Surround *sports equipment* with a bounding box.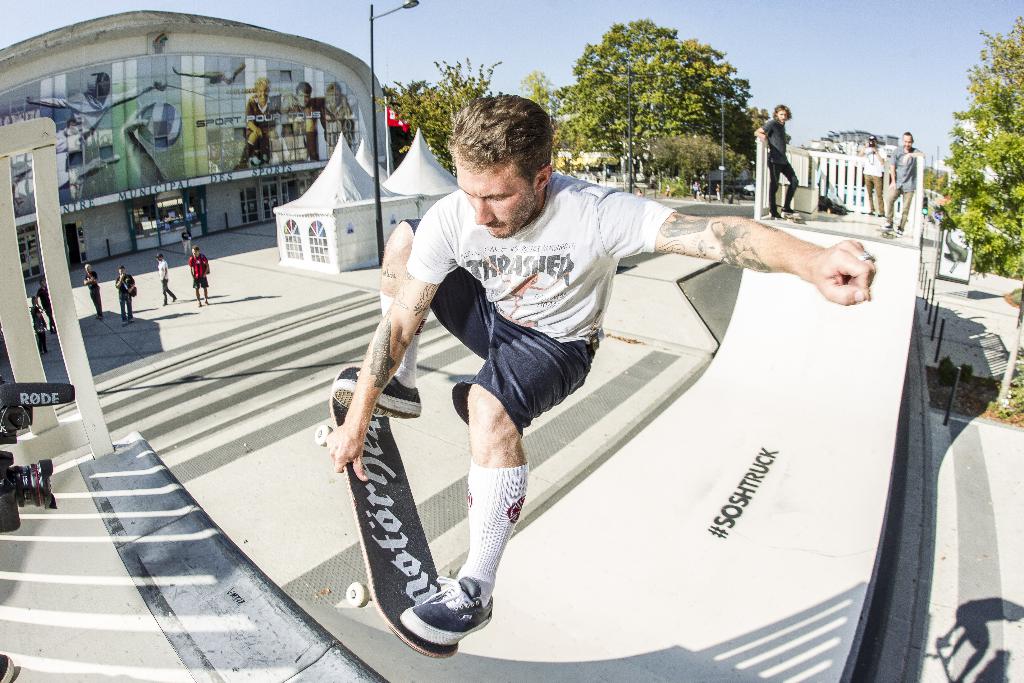
select_region(315, 364, 460, 661).
